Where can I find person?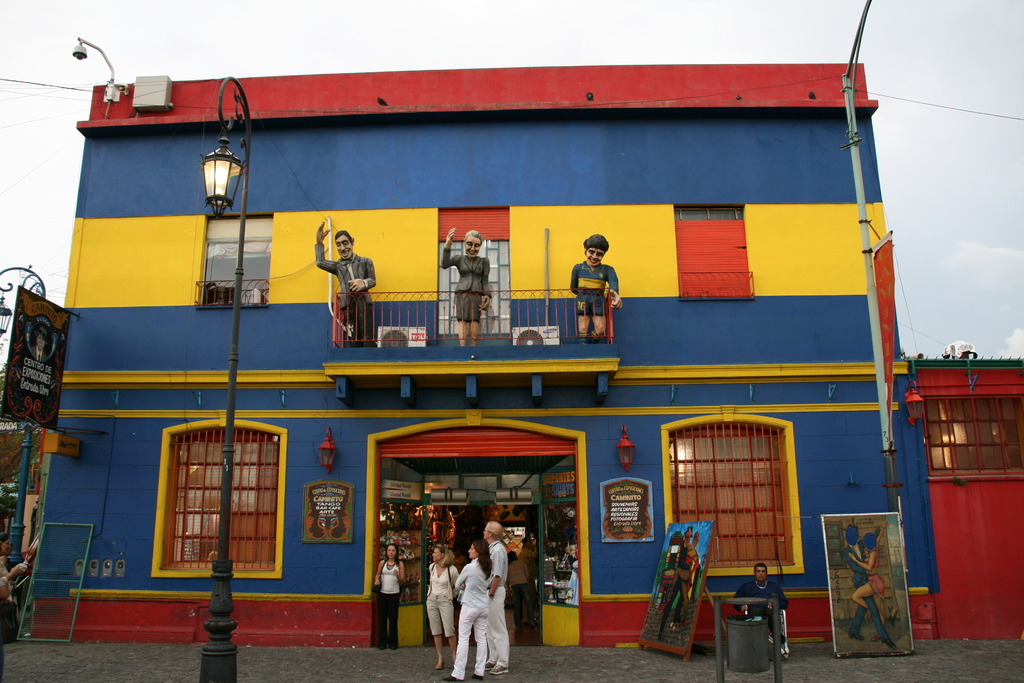
You can find it at x1=840, y1=520, x2=887, y2=646.
